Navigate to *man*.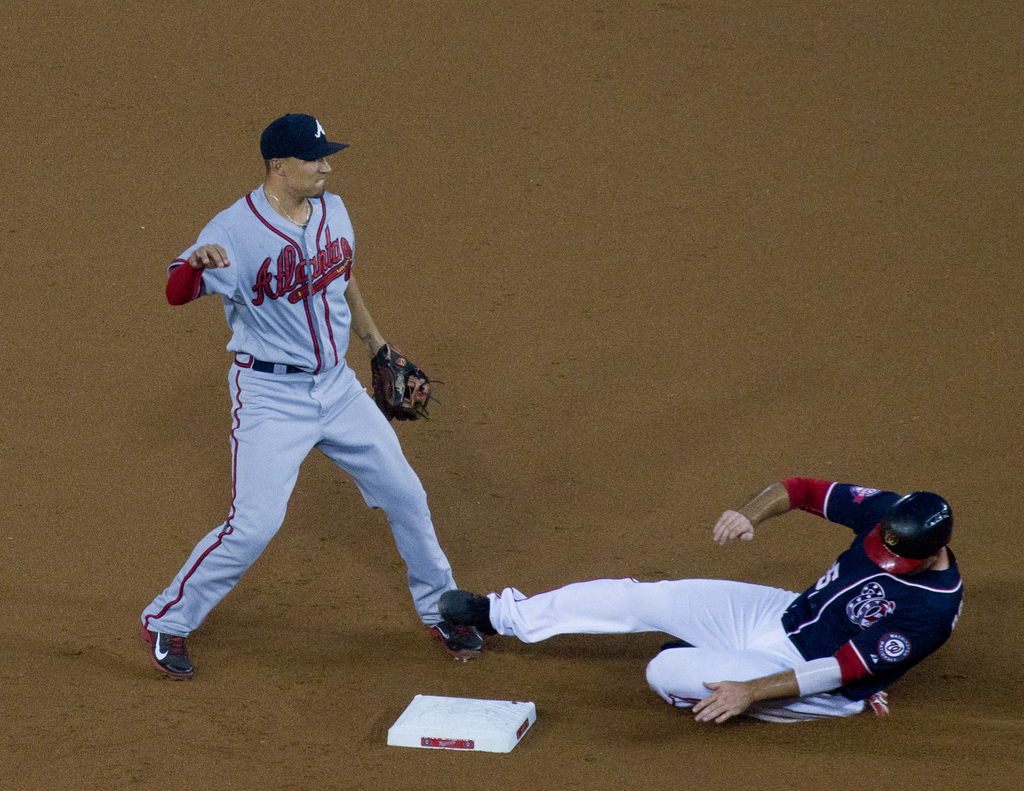
Navigation target: 468/482/978/742.
